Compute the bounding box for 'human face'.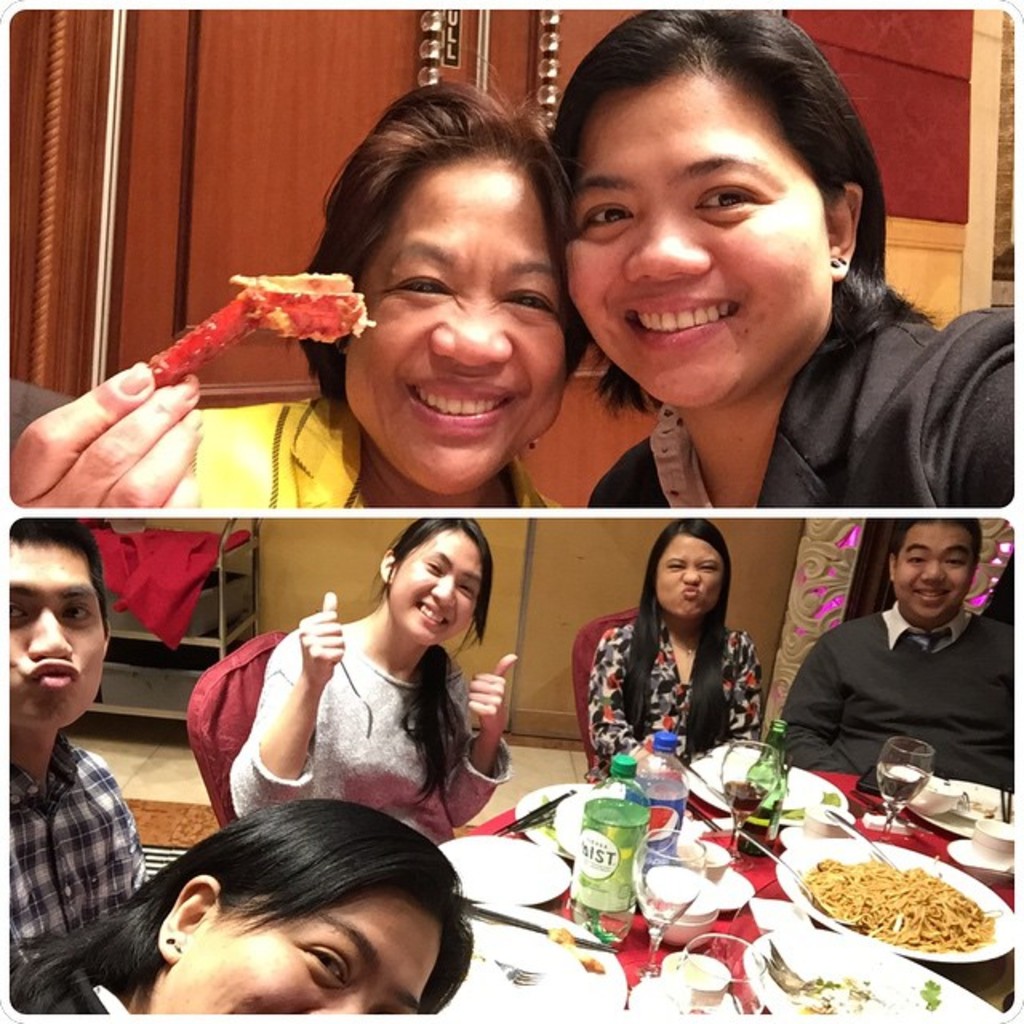
box=[568, 77, 837, 408].
